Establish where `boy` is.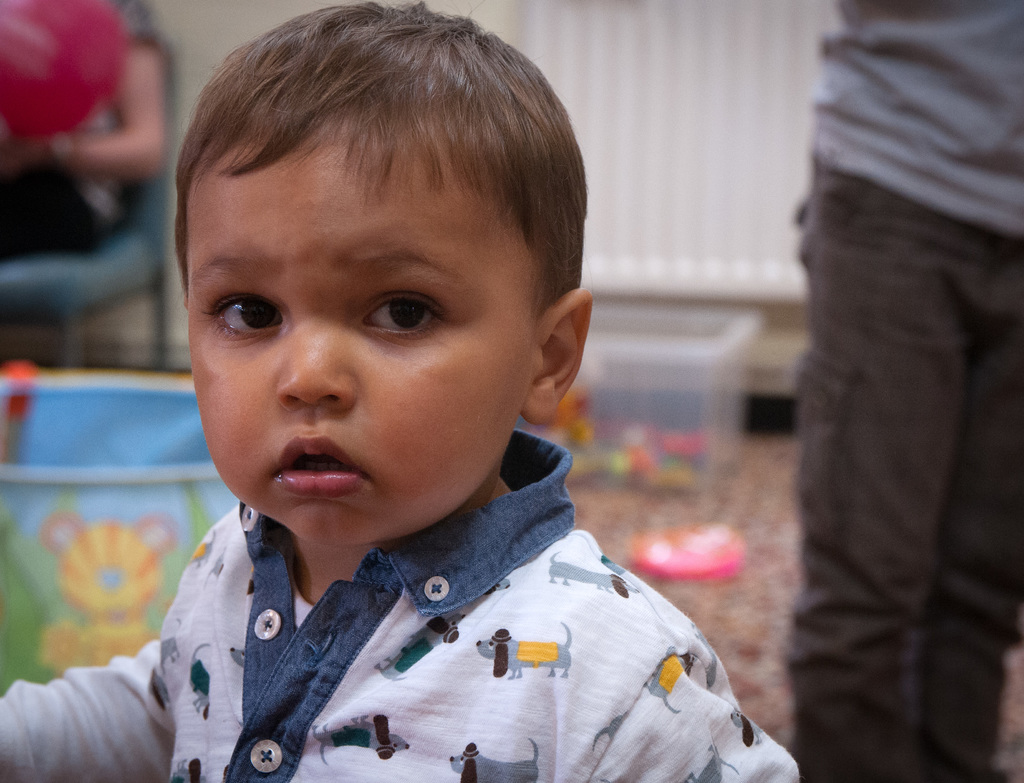
Established at bbox=[0, 0, 798, 780].
